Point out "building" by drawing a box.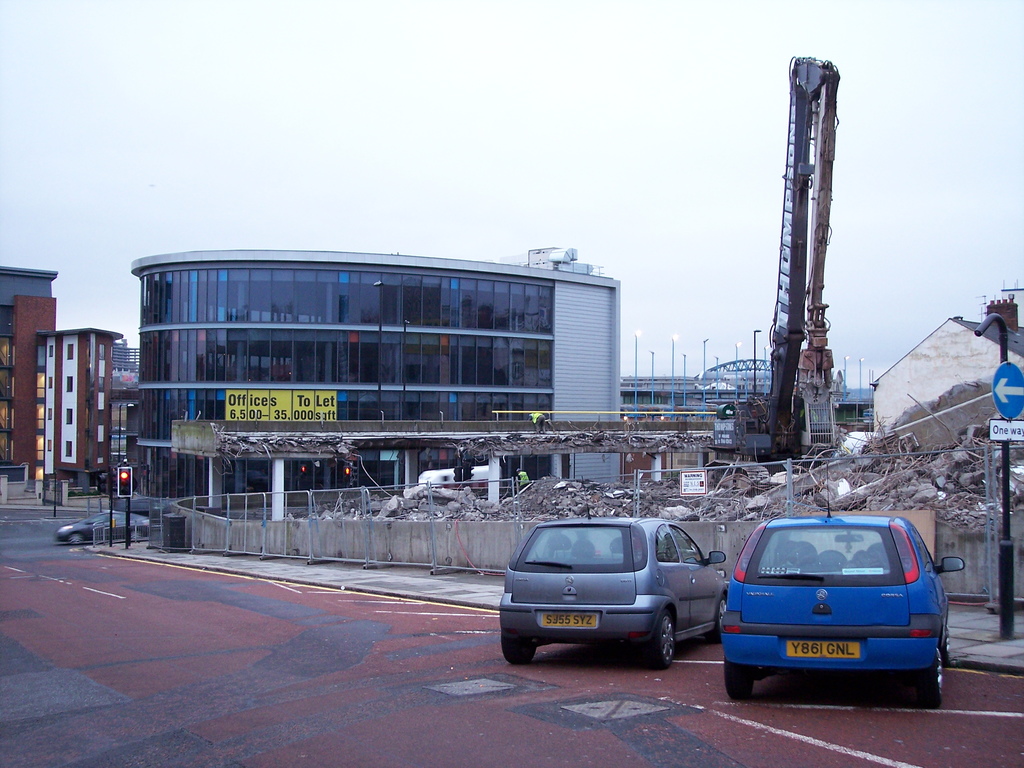
[37, 329, 123, 506].
